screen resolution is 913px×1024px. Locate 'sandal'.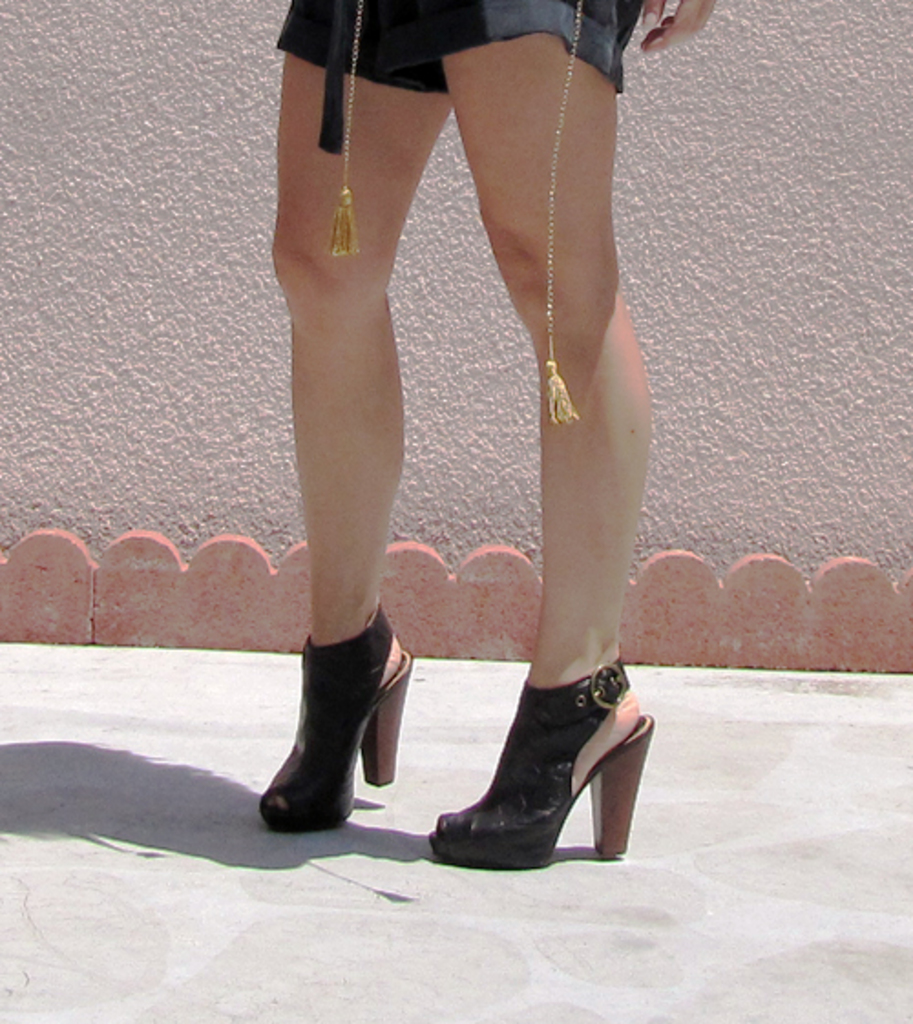
bbox=[405, 653, 659, 862].
